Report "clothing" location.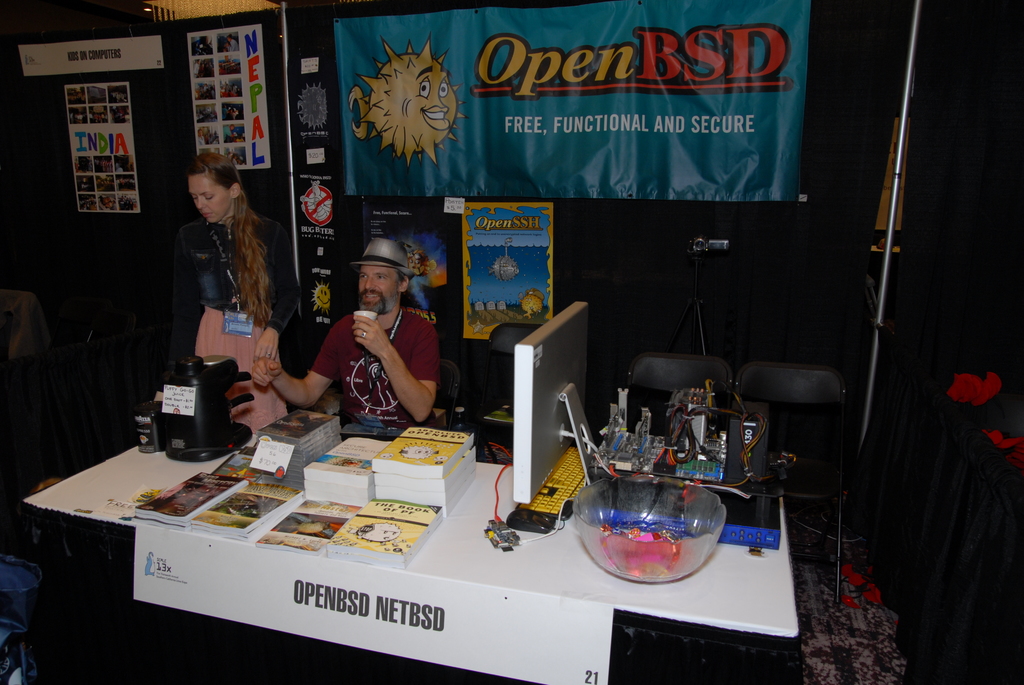
Report: bbox=[163, 207, 296, 367].
